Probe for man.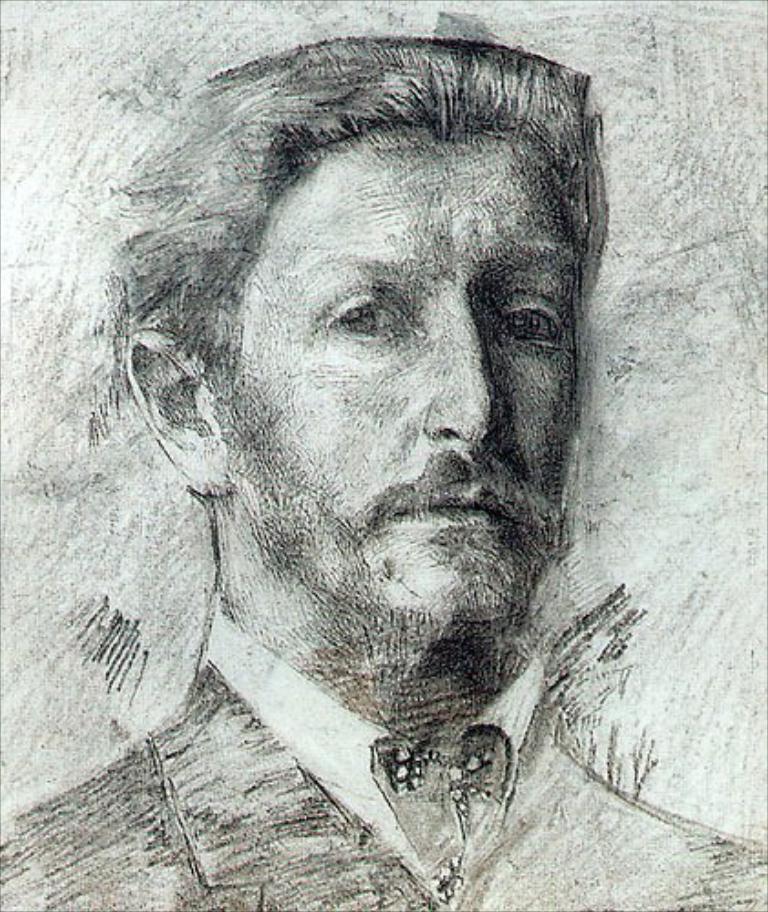
Probe result: left=11, top=40, right=719, bottom=908.
